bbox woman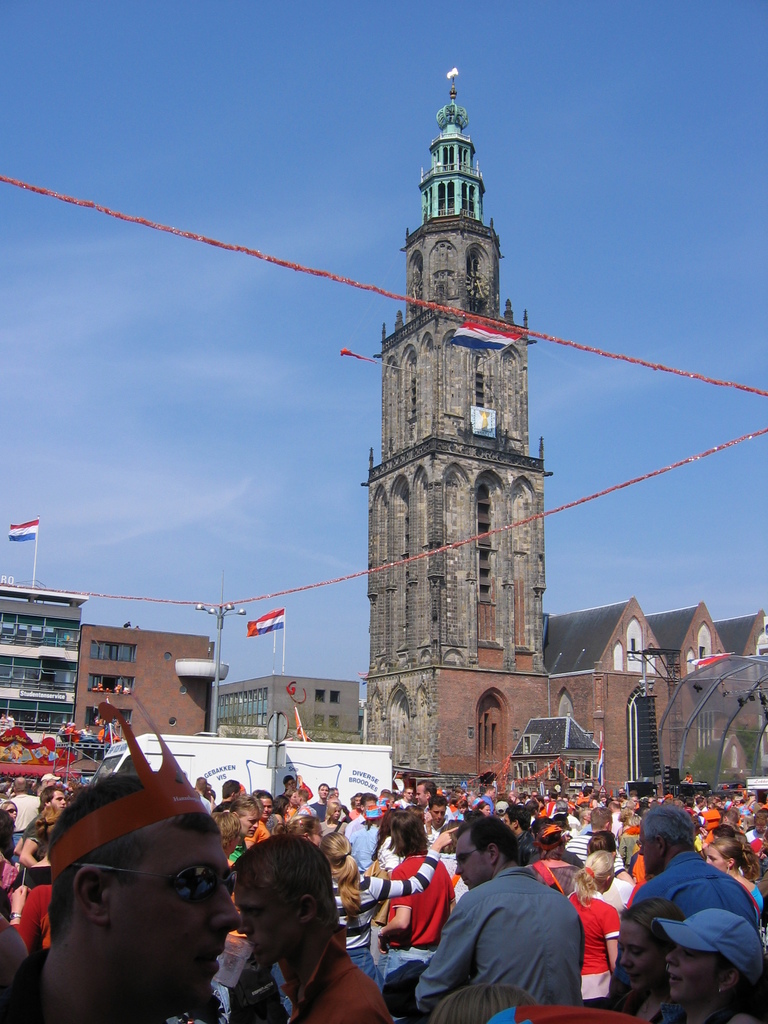
BBox(698, 836, 767, 921)
